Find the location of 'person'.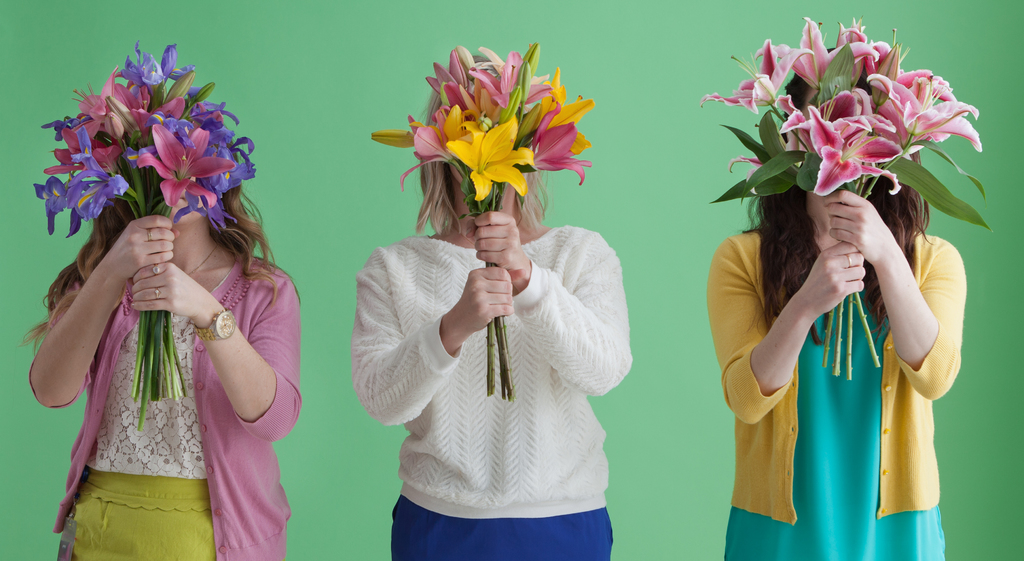
Location: (left=730, top=90, right=971, bottom=546).
